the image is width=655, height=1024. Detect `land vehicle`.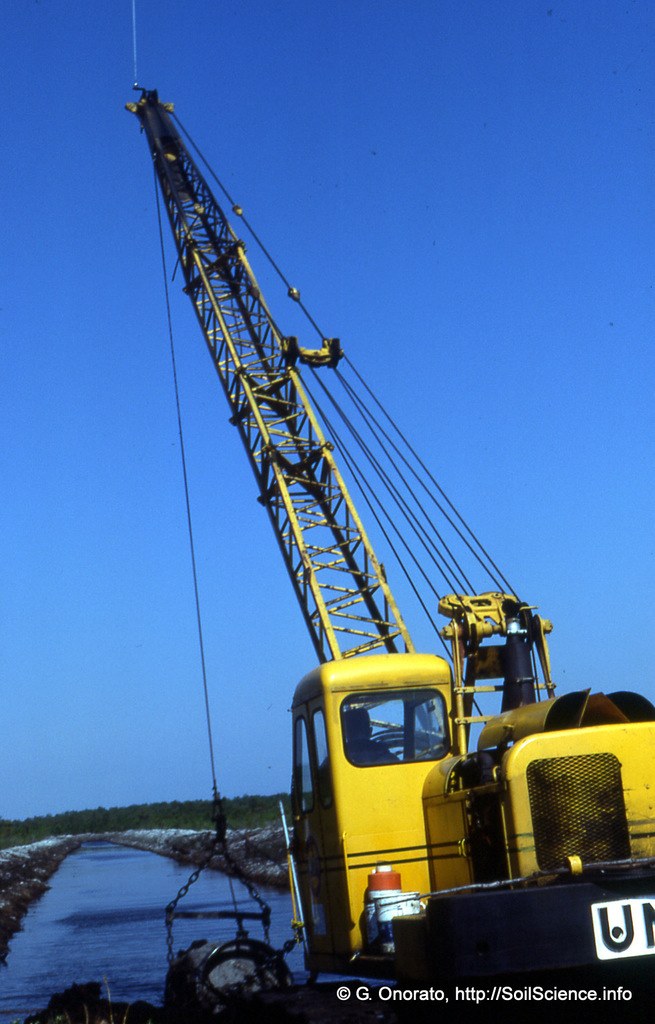
Detection: pyautogui.locateOnScreen(119, 80, 654, 1023).
